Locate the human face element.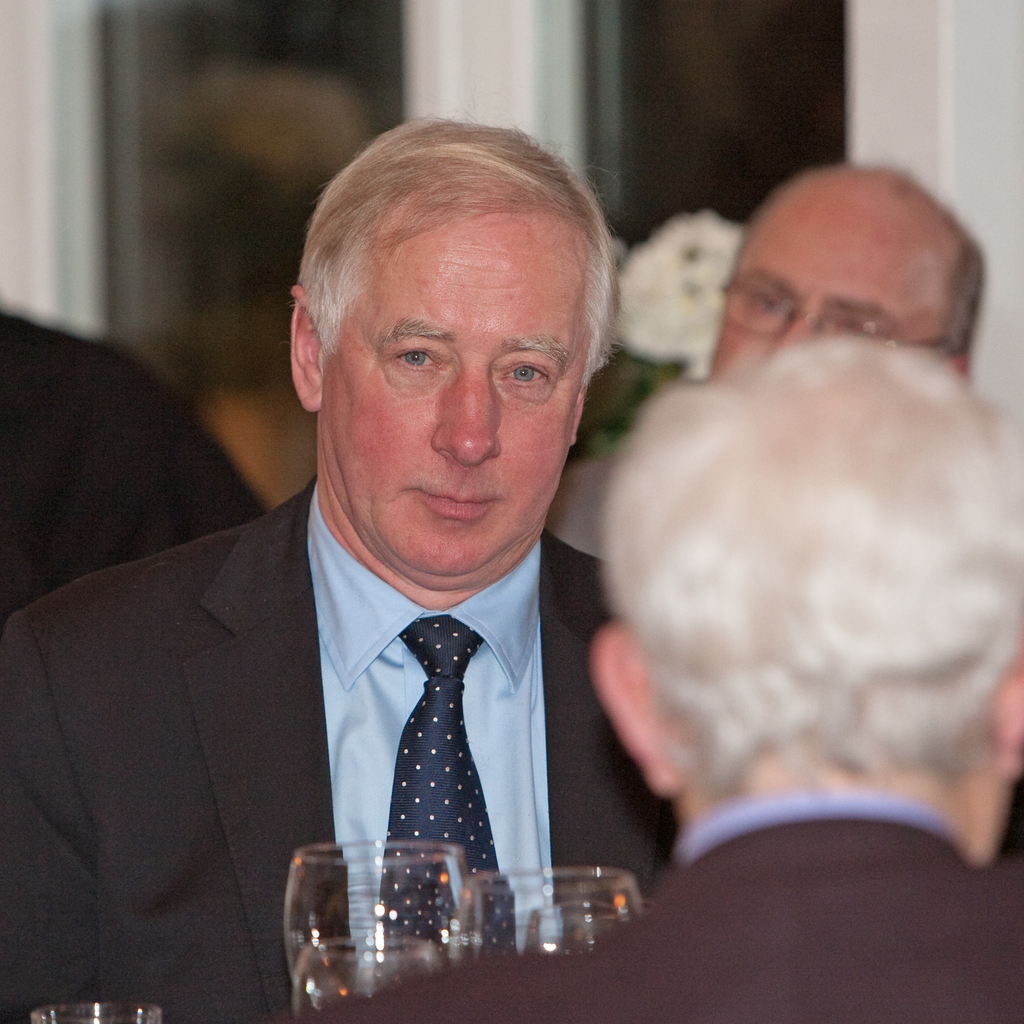
Element bbox: locate(316, 204, 586, 569).
